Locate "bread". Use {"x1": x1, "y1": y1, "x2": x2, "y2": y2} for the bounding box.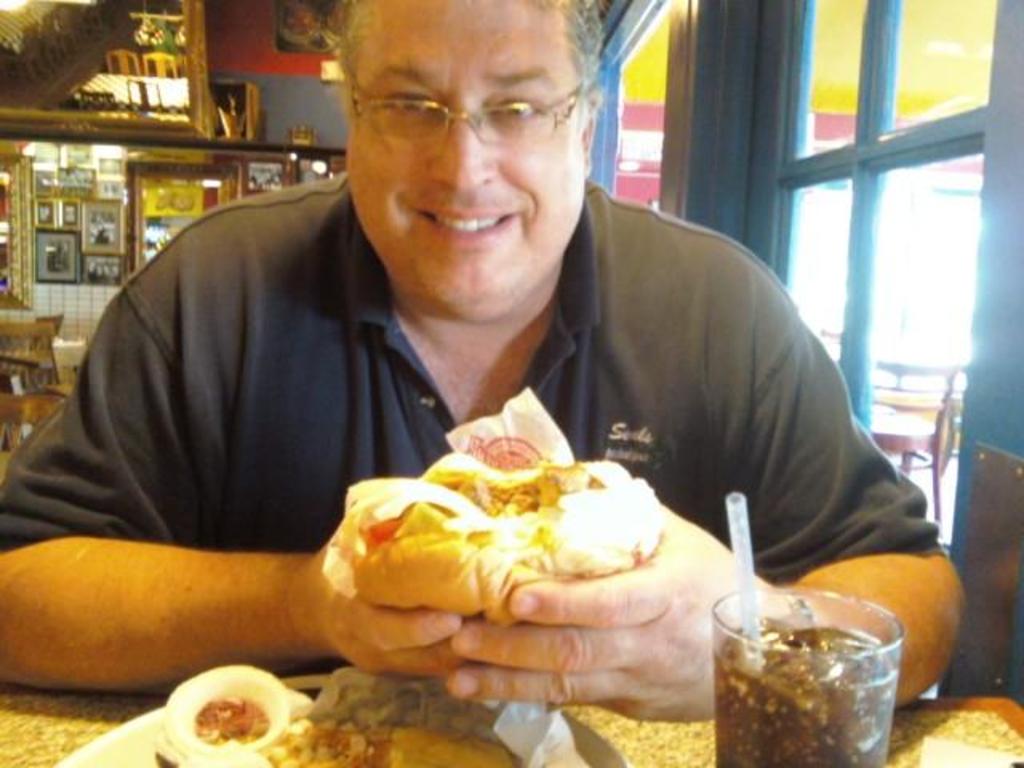
{"x1": 333, "y1": 450, "x2": 667, "y2": 627}.
